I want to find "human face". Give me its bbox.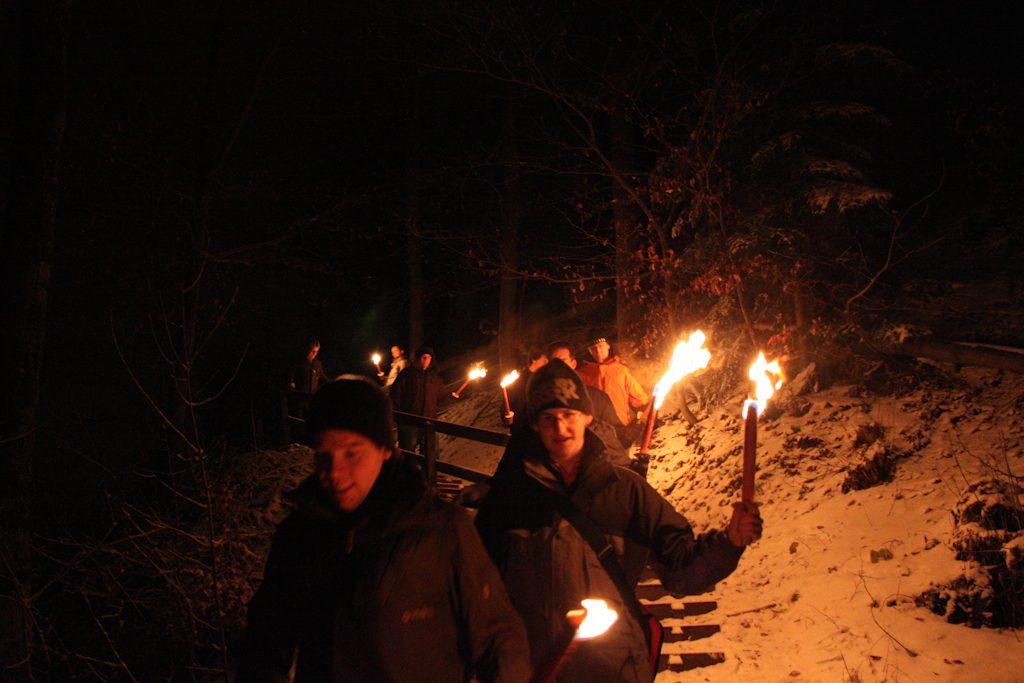
bbox=(537, 408, 588, 458).
